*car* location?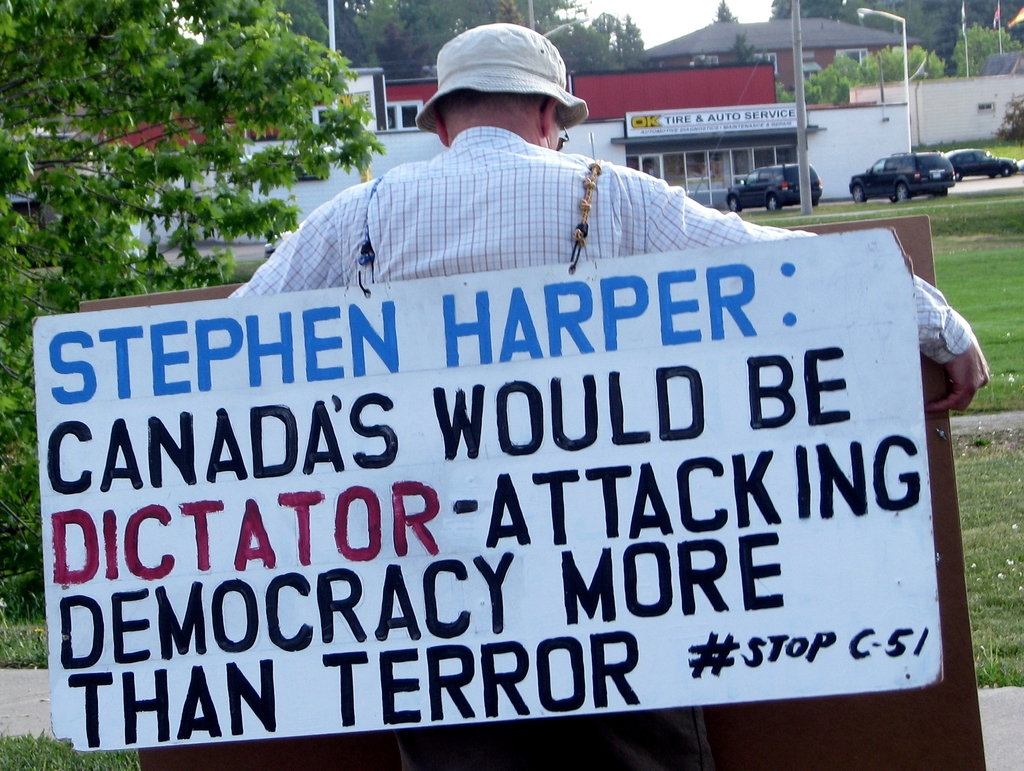
box(849, 147, 956, 205)
